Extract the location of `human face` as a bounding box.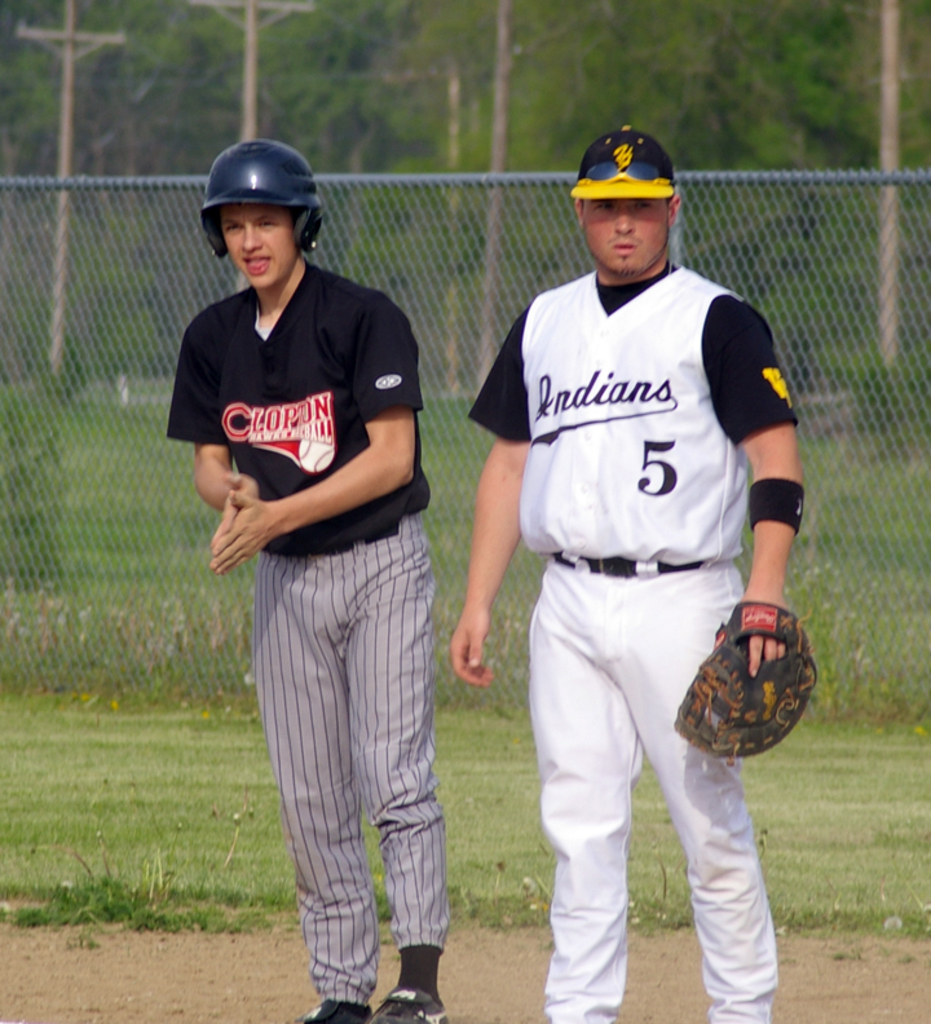
rect(216, 198, 300, 295).
